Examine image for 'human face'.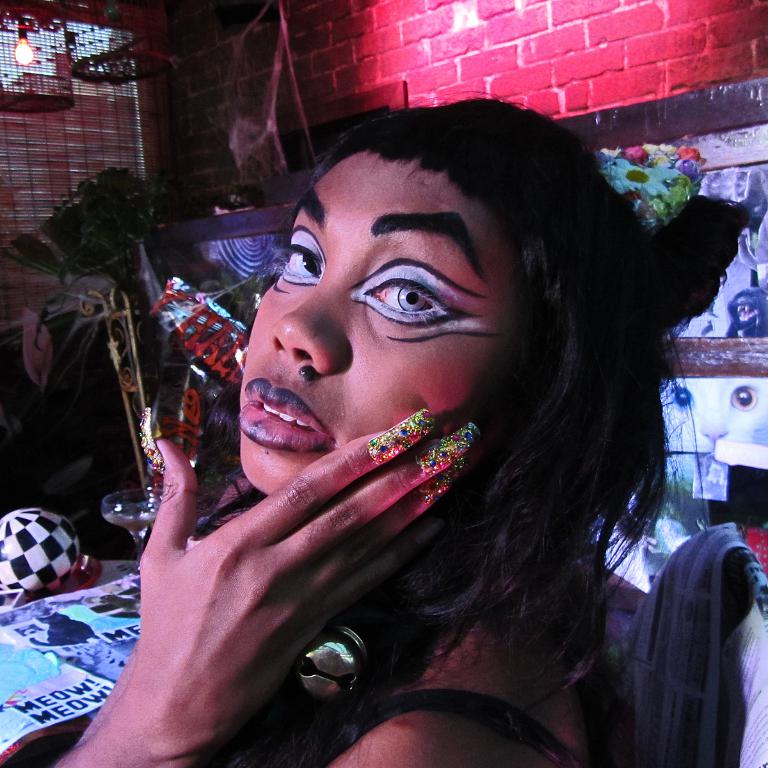
Examination result: (x1=237, y1=145, x2=529, y2=497).
